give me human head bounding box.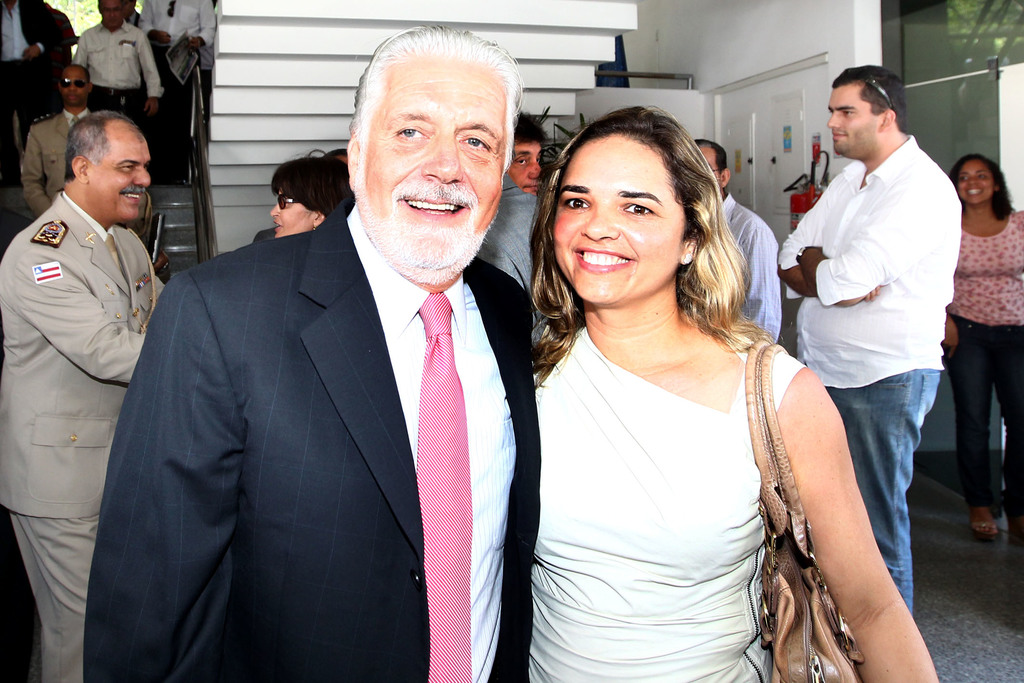
l=322, t=6, r=533, b=286.
